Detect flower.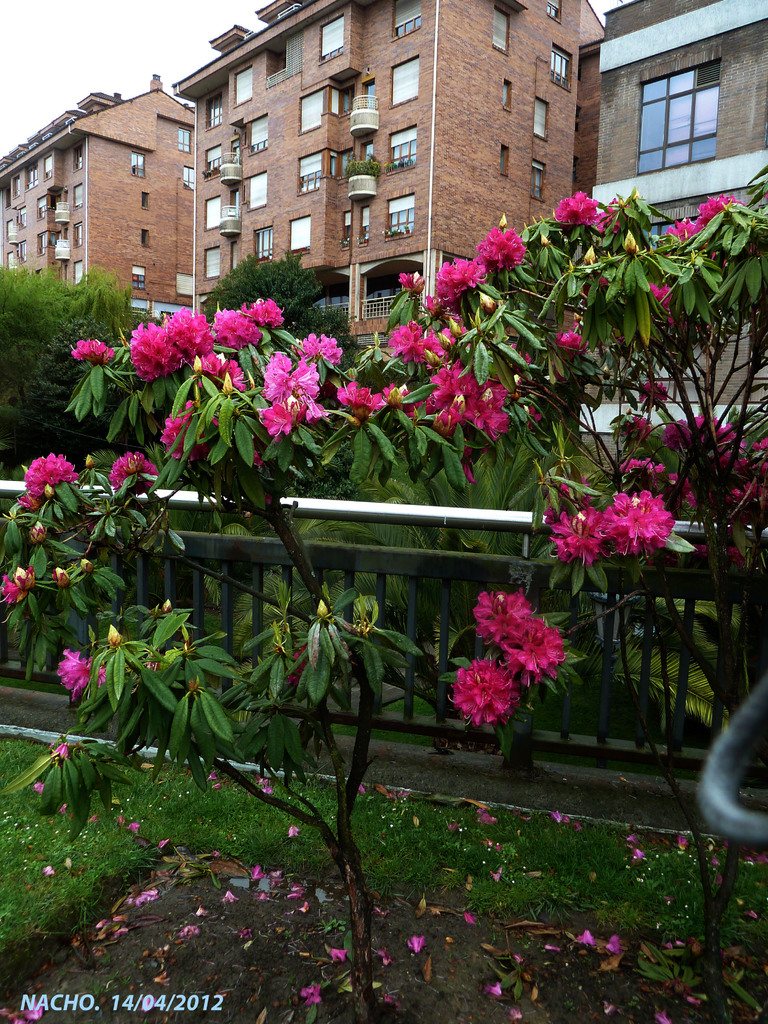
Detected at (26, 454, 85, 500).
